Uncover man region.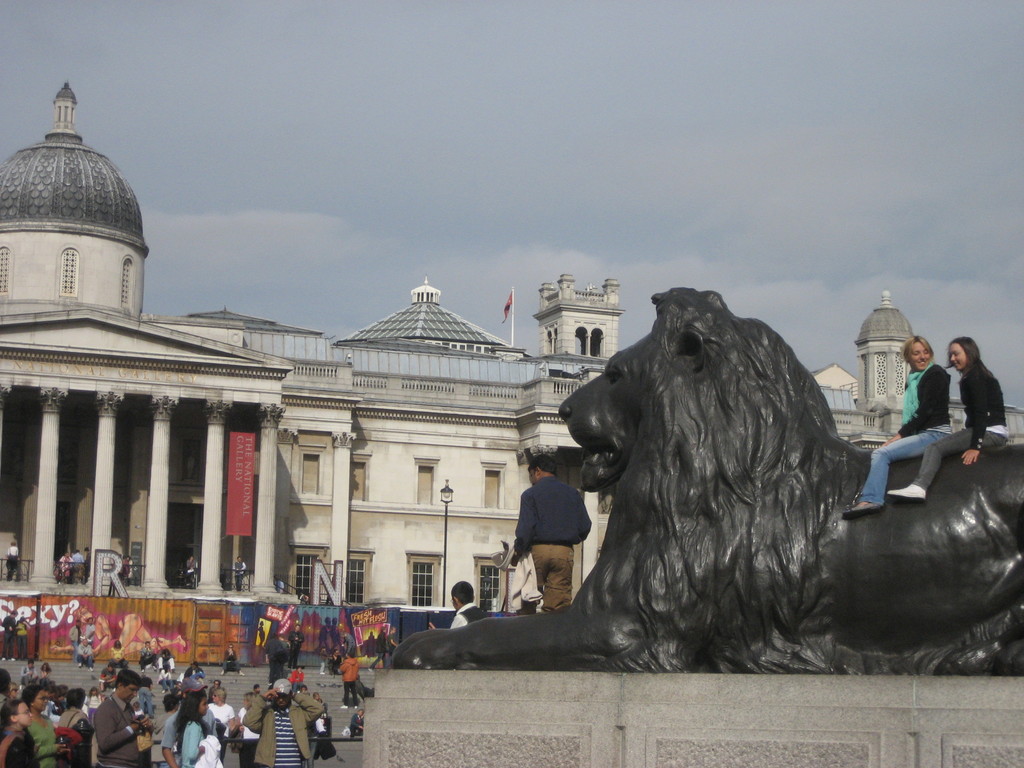
Uncovered: [left=84, top=614, right=97, bottom=643].
